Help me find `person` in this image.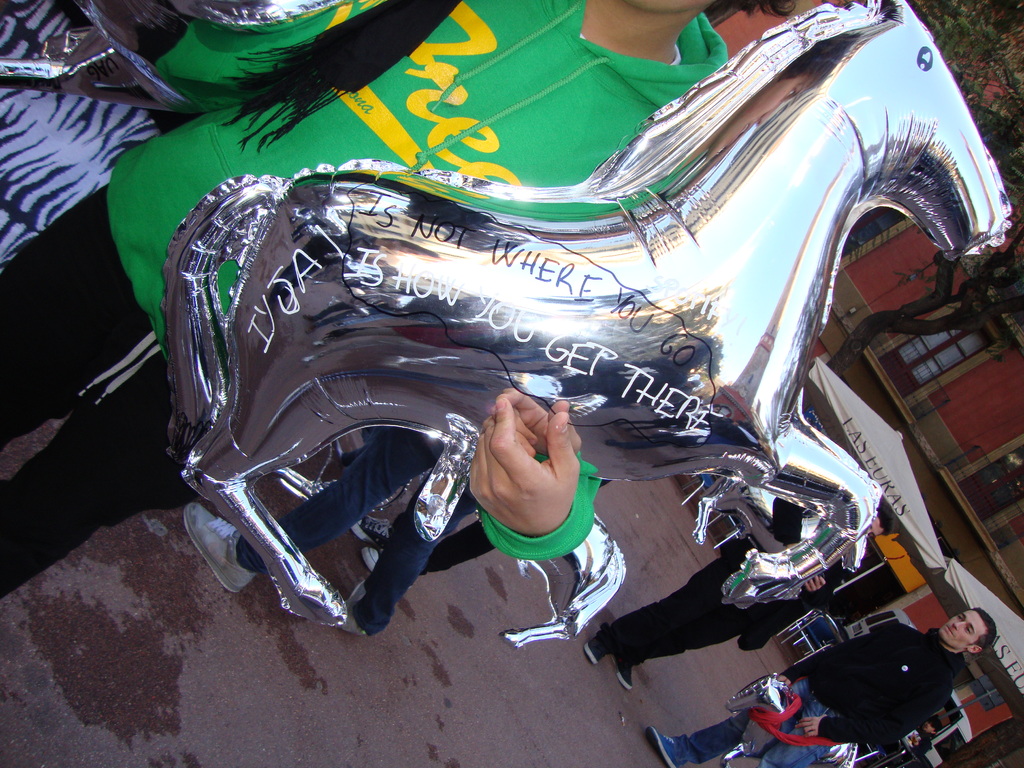
Found it: select_region(0, 0, 746, 633).
